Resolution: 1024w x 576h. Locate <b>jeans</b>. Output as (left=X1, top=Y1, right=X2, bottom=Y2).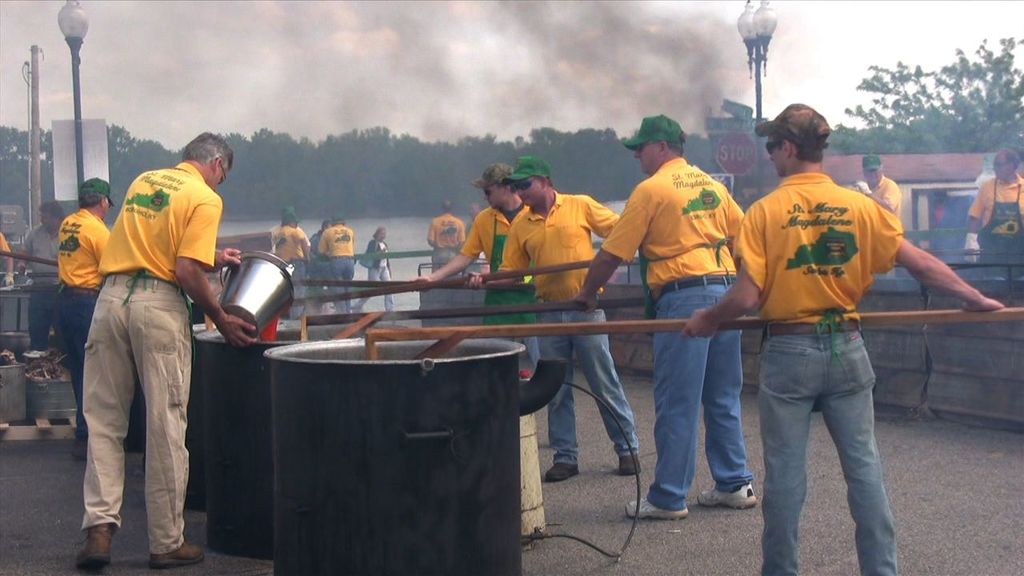
(left=331, top=259, right=355, bottom=305).
